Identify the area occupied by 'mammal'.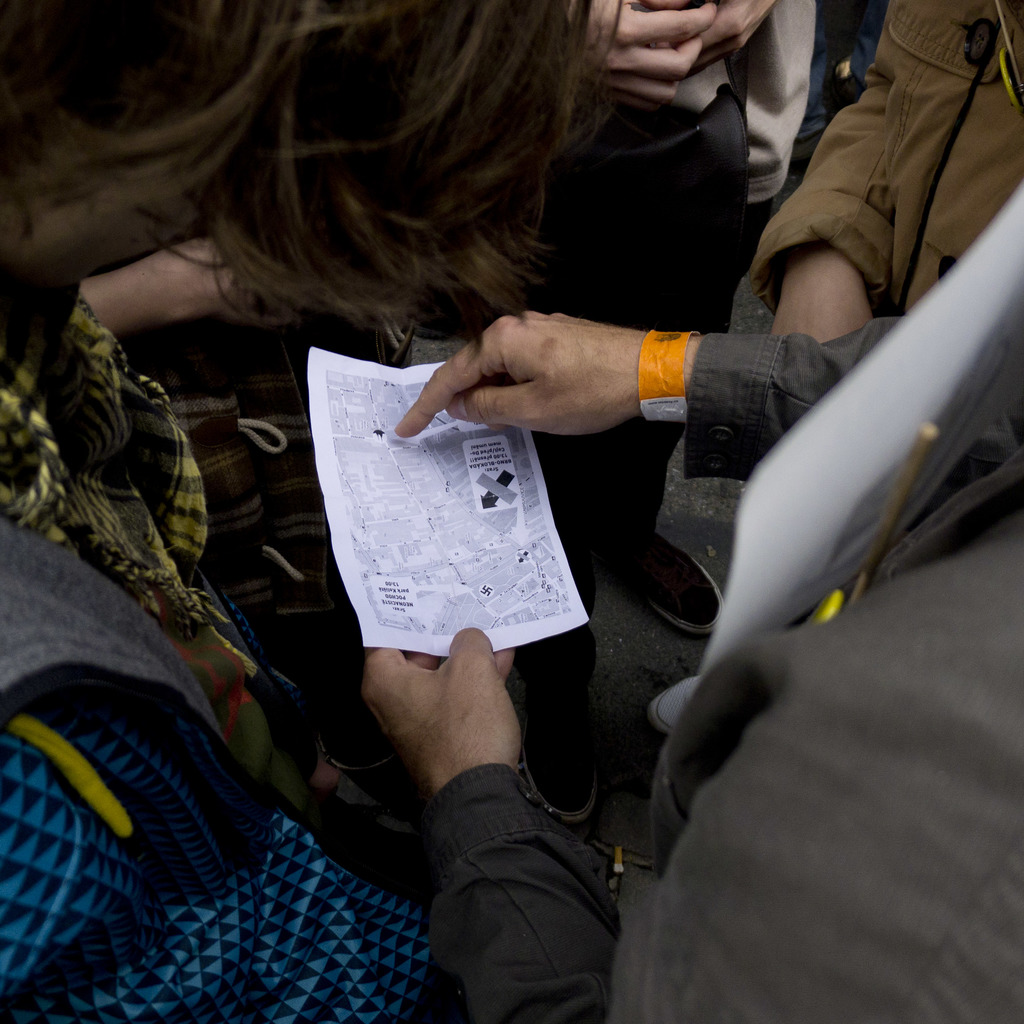
Area: bbox(359, 178, 1023, 1023).
